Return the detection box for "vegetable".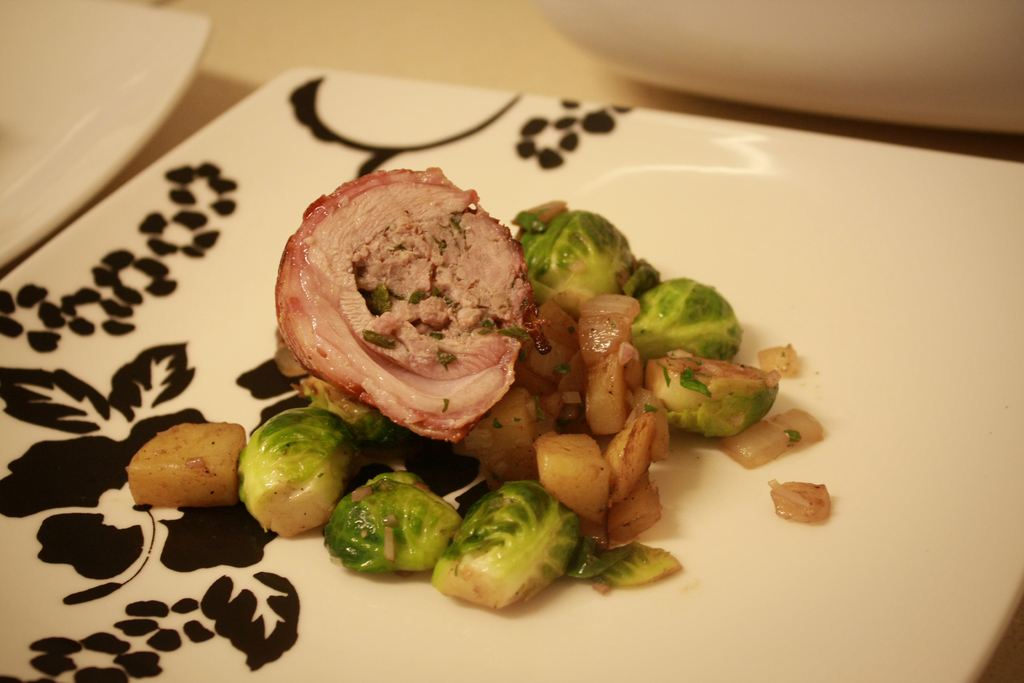
237/406/360/537.
